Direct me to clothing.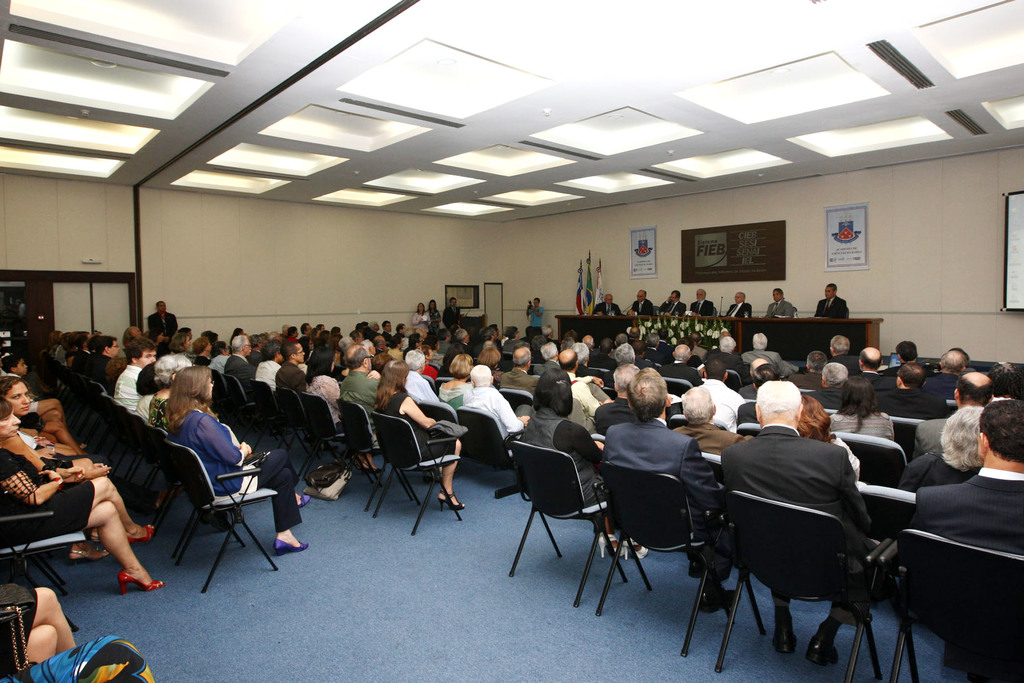
Direction: bbox(422, 362, 440, 381).
